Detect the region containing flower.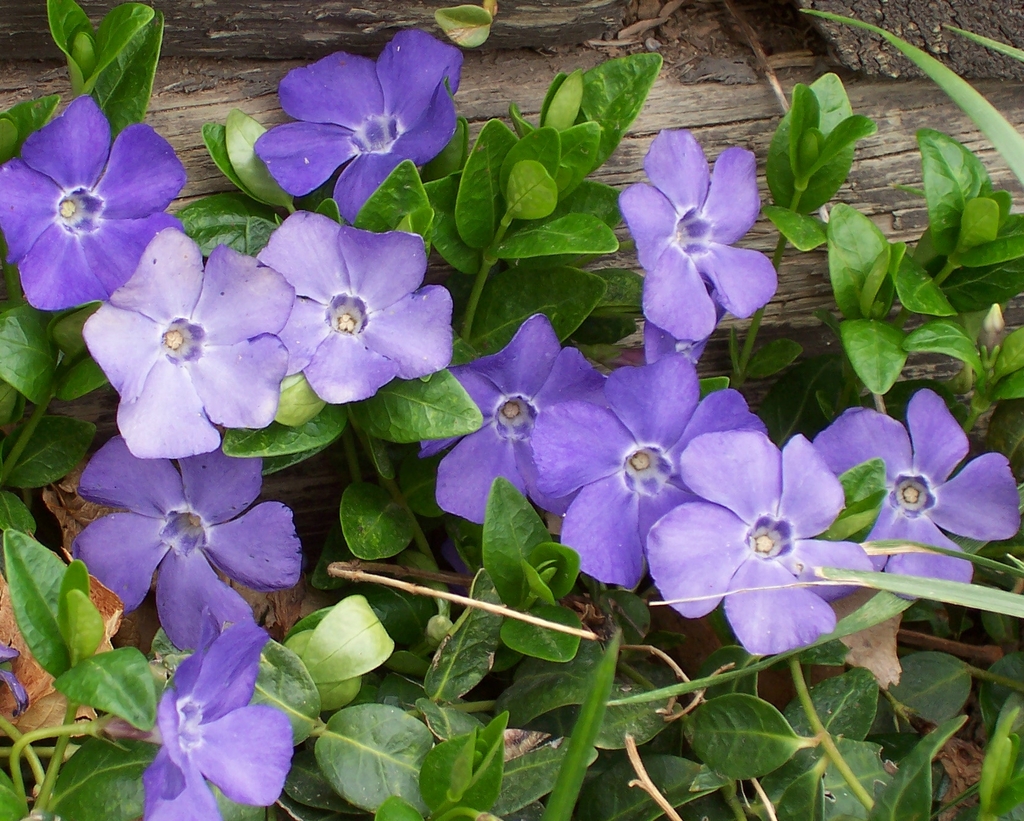
[639, 434, 871, 647].
